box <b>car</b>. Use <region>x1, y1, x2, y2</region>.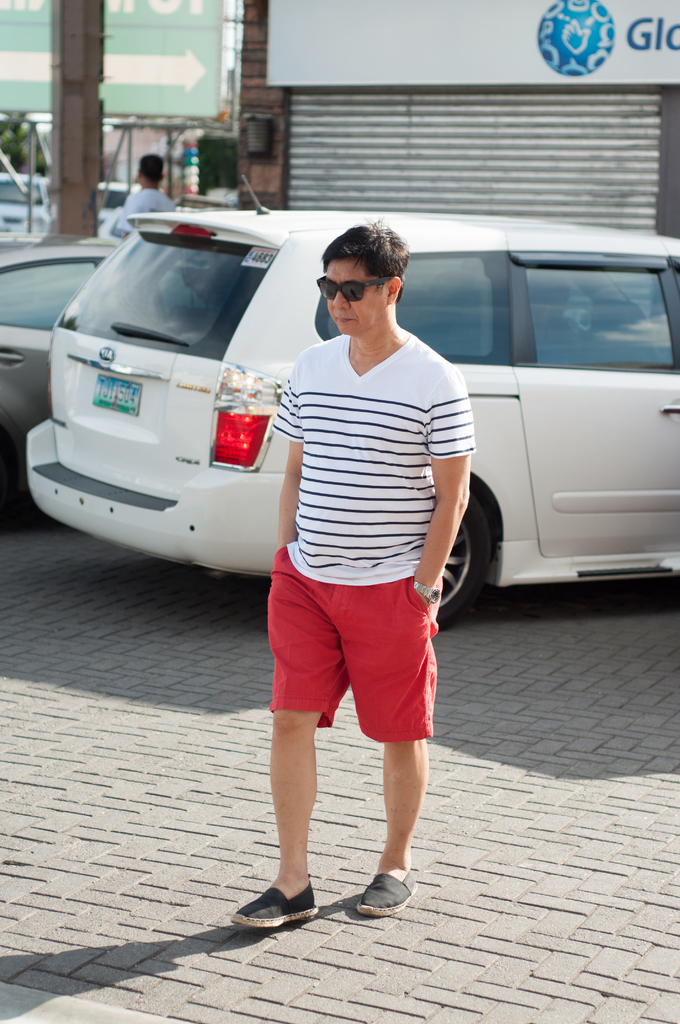
<region>0, 236, 176, 488</region>.
